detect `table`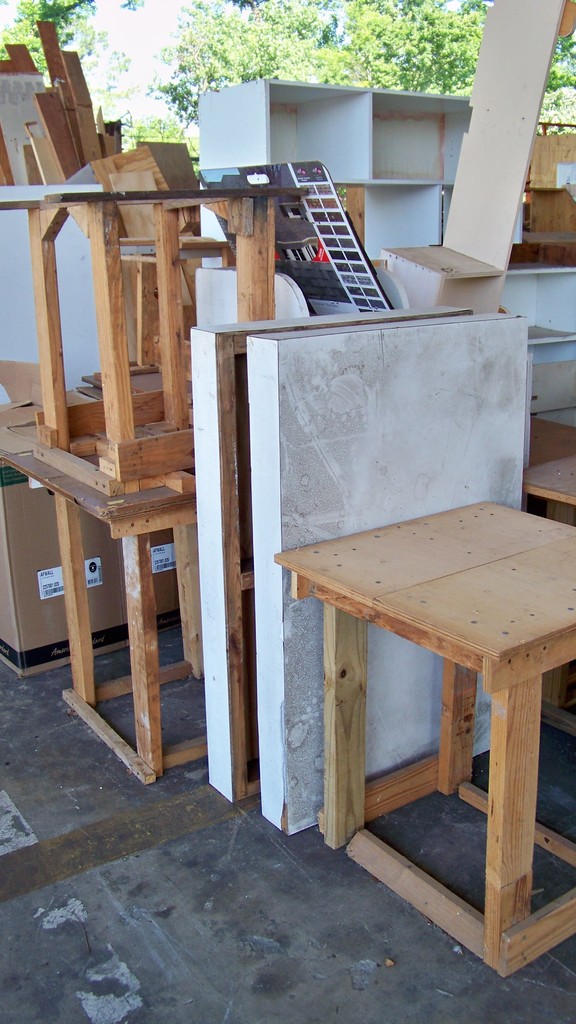
[2,182,310,487]
